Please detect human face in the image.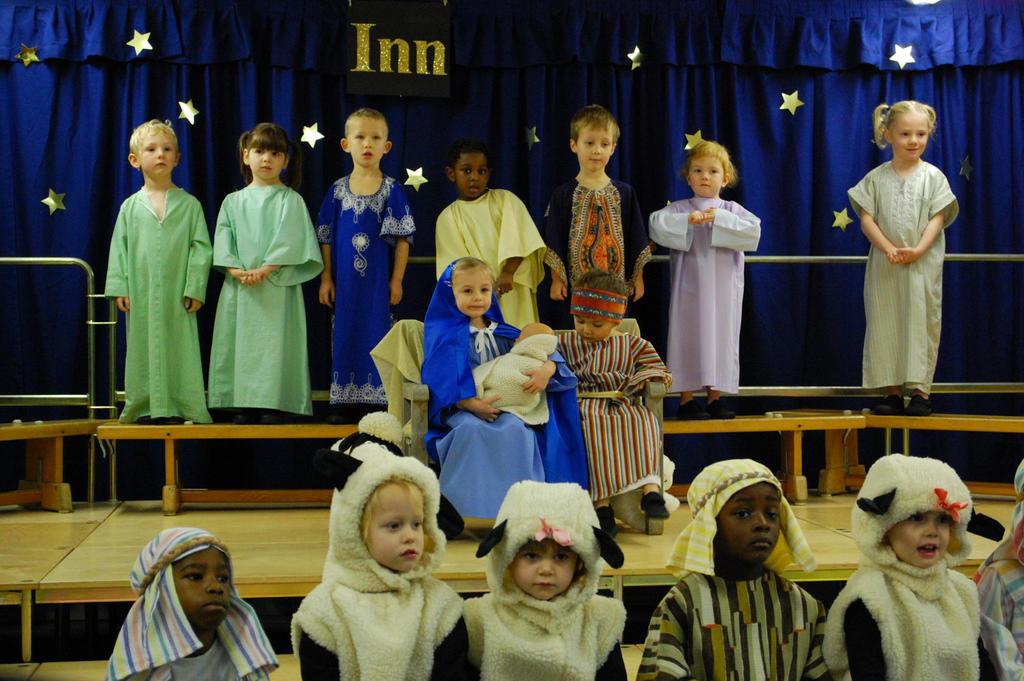
x1=172, y1=543, x2=233, y2=623.
